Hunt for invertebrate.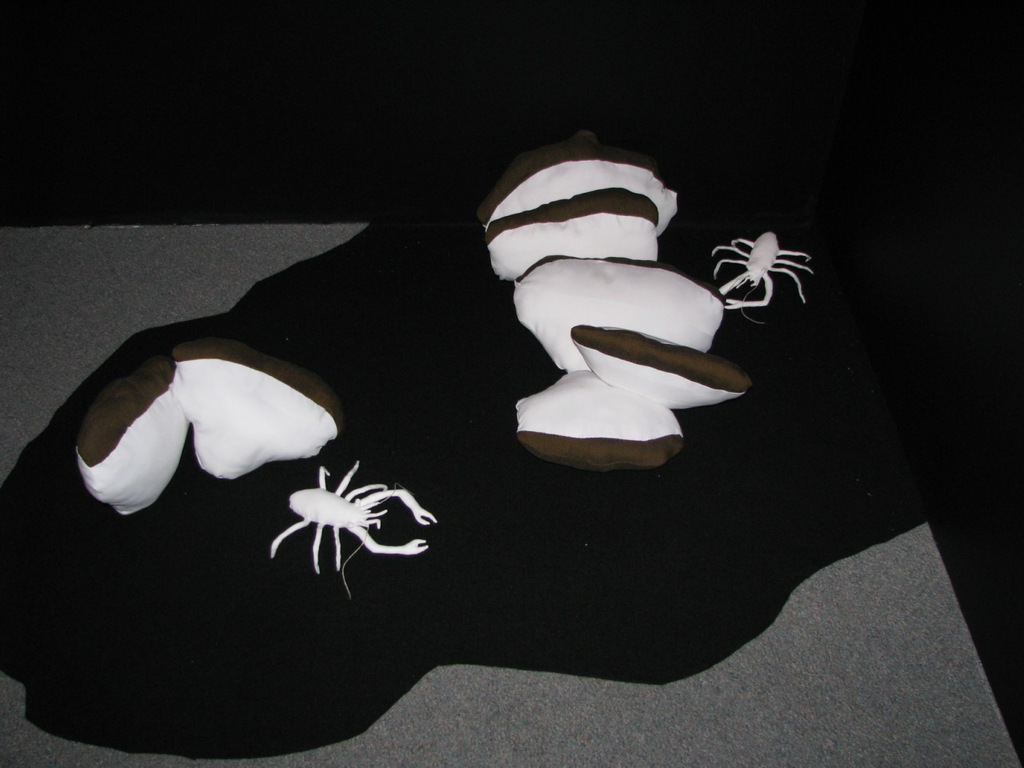
Hunted down at [714, 226, 817, 324].
